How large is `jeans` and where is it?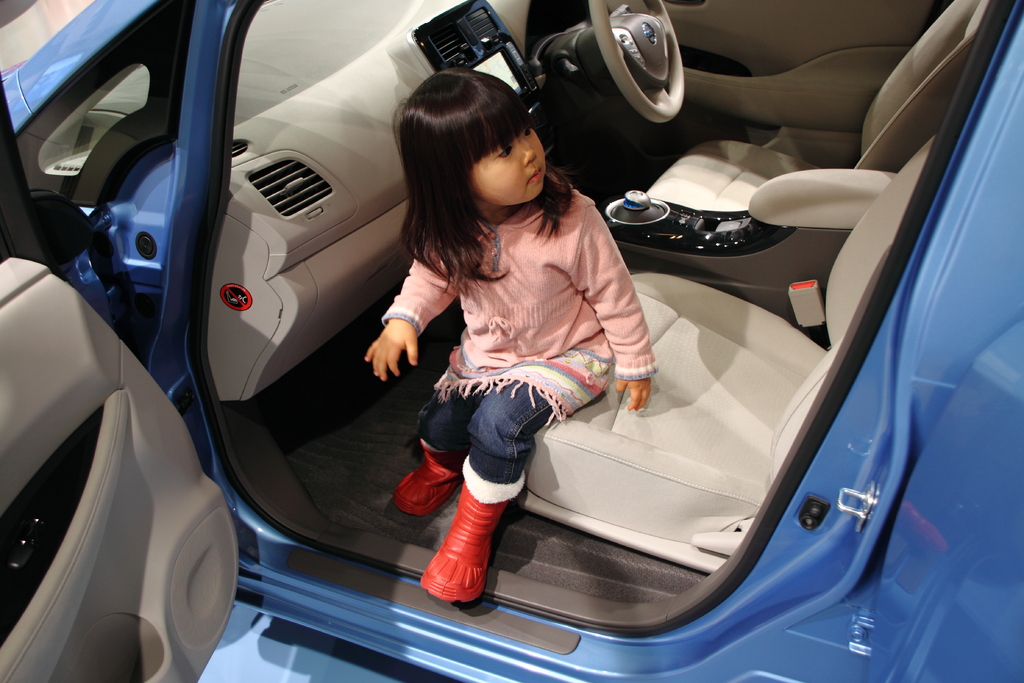
Bounding box: 415:383:557:481.
